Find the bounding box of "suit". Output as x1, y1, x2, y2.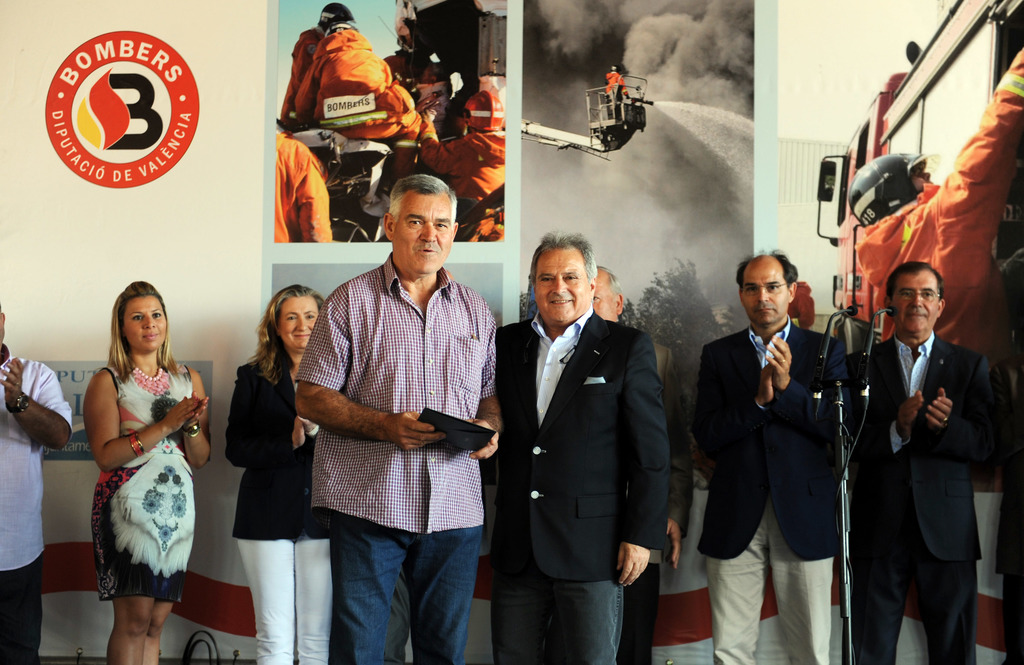
865, 260, 1002, 660.
